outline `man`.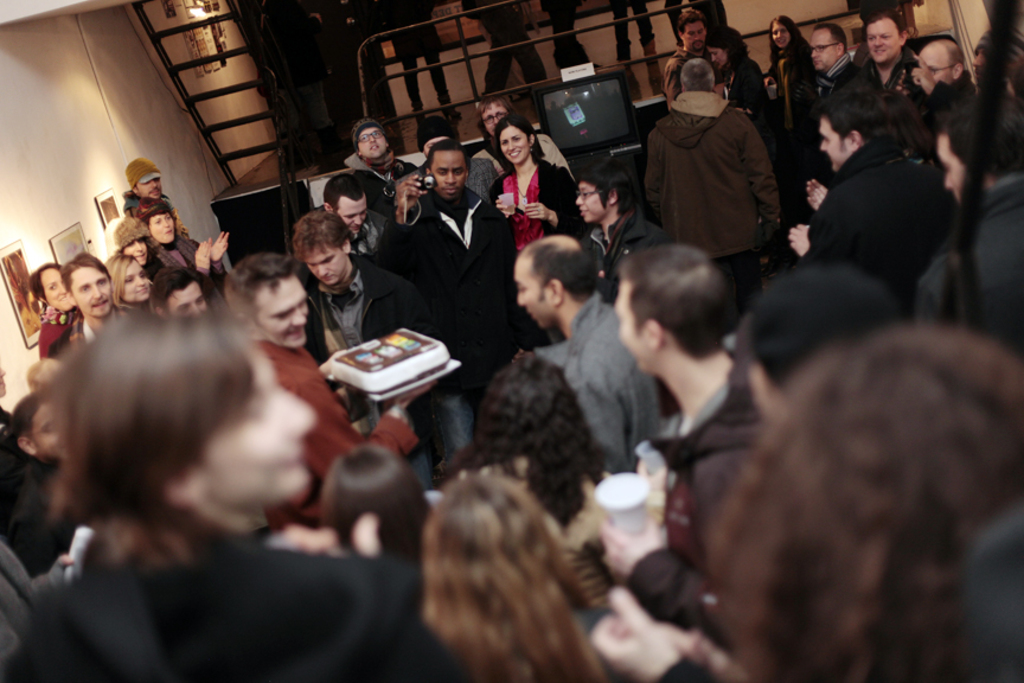
Outline: (x1=469, y1=92, x2=578, y2=183).
